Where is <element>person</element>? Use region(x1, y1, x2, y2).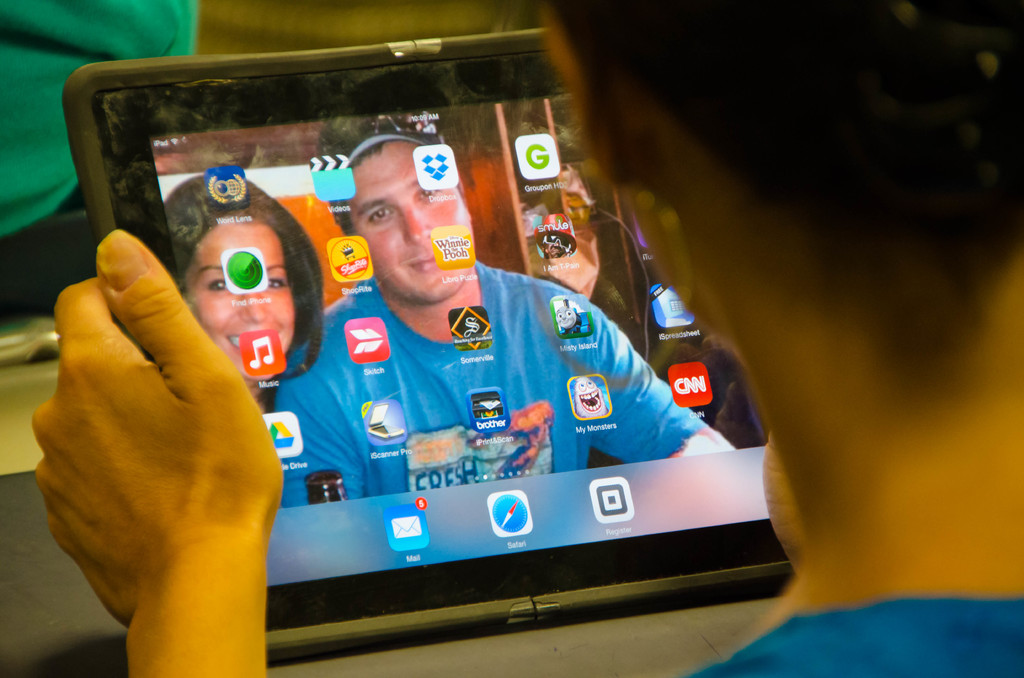
region(161, 167, 338, 523).
